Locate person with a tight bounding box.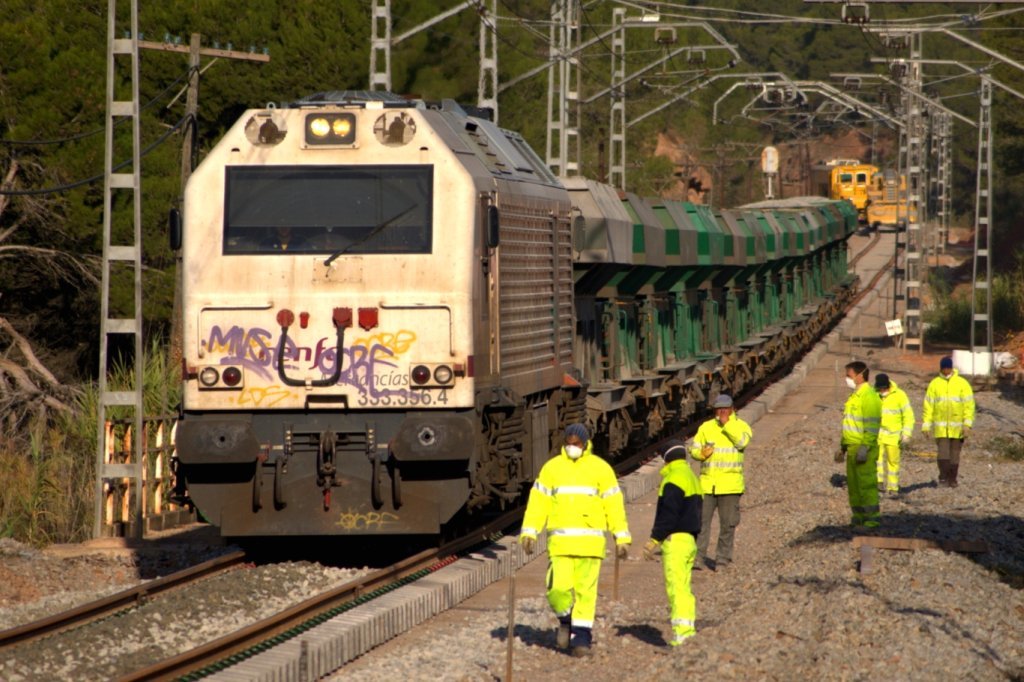
locate(641, 438, 702, 646).
